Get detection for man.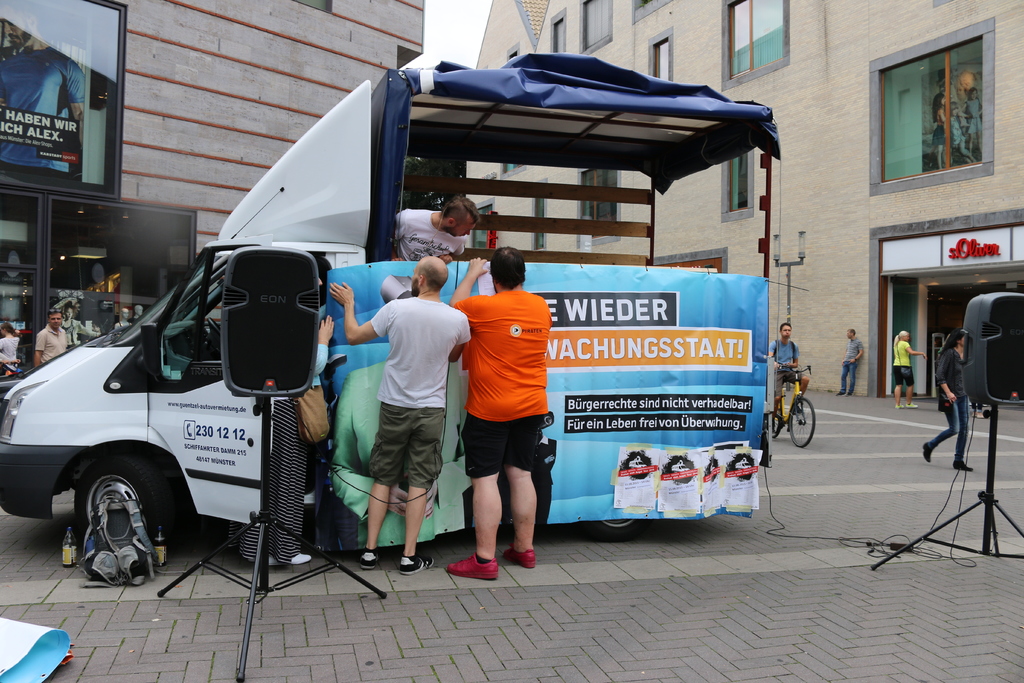
Detection: detection(328, 255, 476, 570).
